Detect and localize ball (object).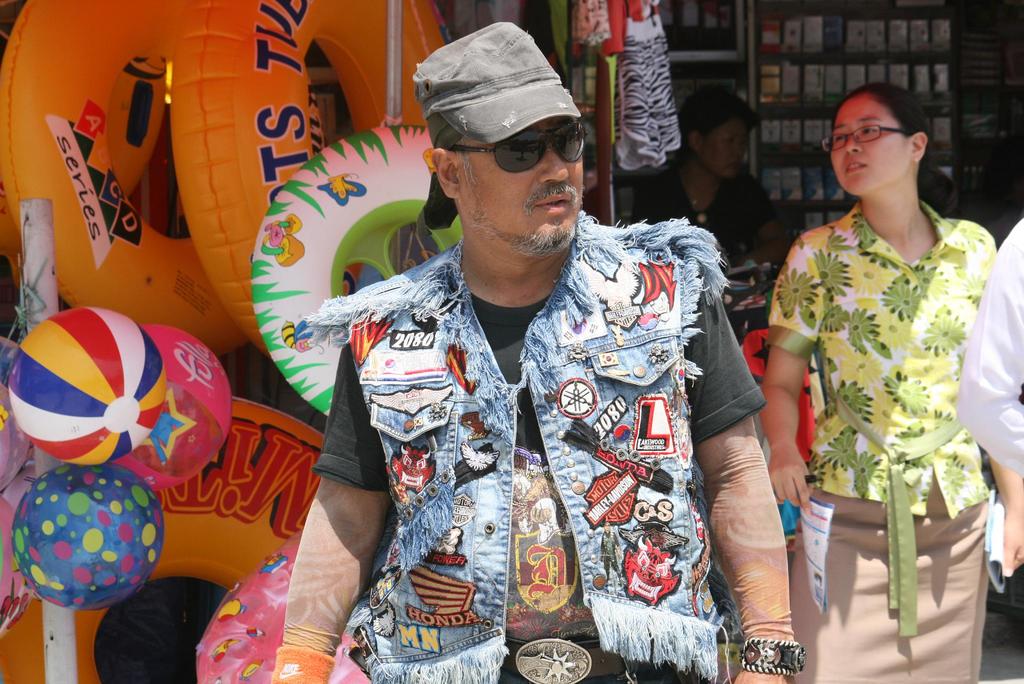
Localized at Rect(8, 463, 164, 610).
